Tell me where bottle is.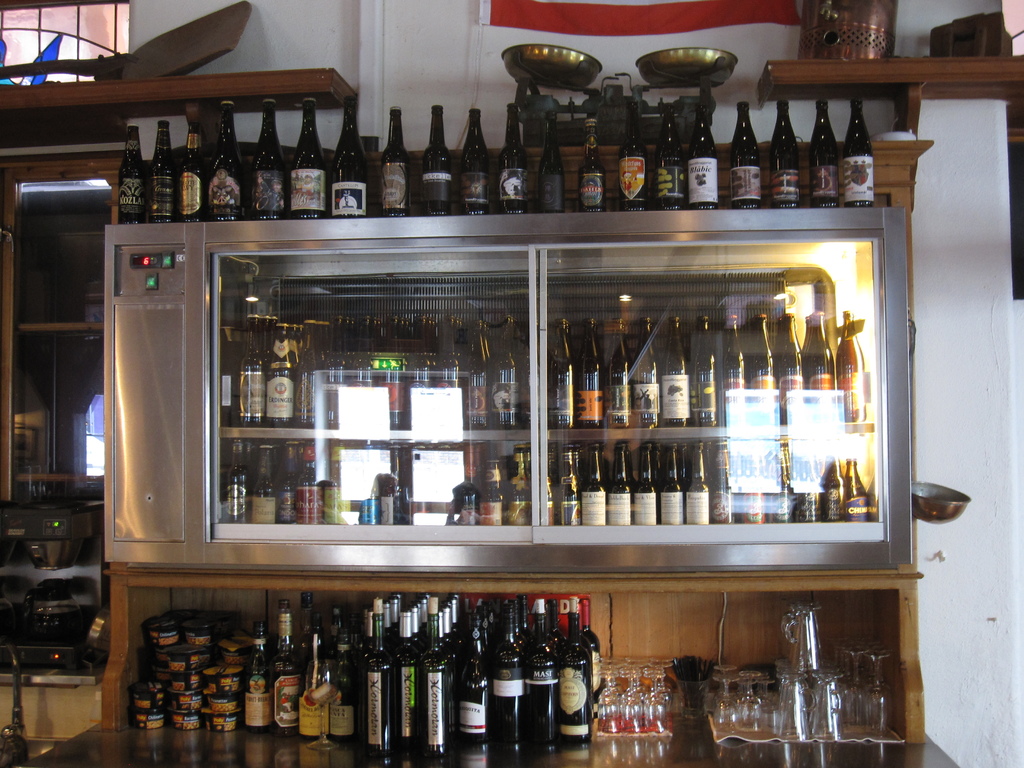
bottle is at BBox(689, 110, 714, 209).
